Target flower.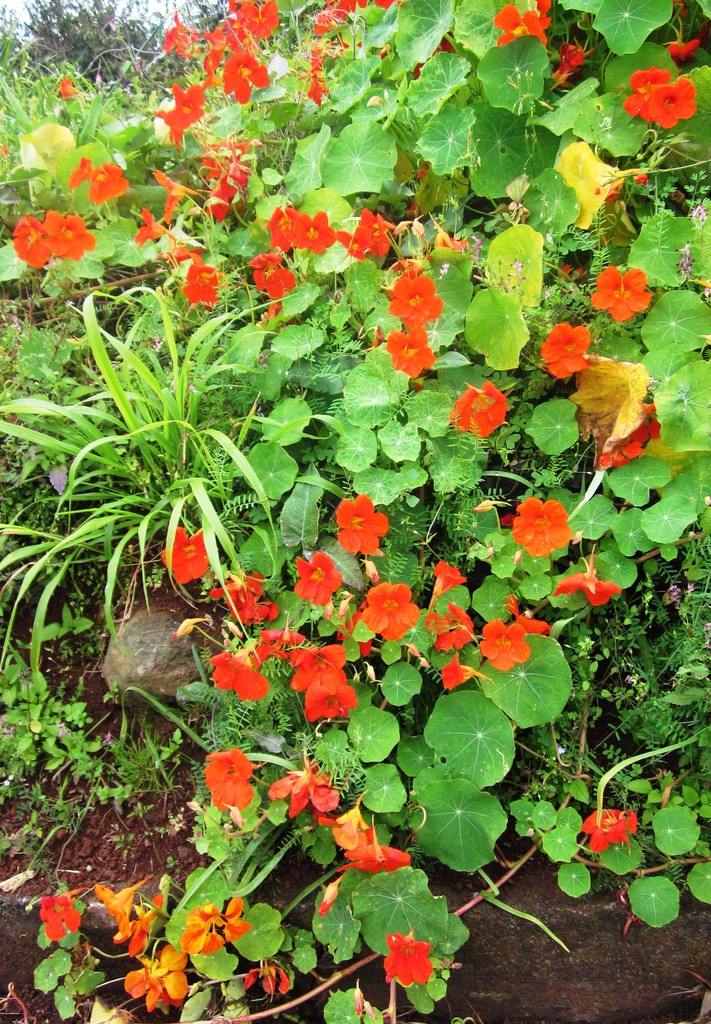
Target region: 589/264/659/319.
